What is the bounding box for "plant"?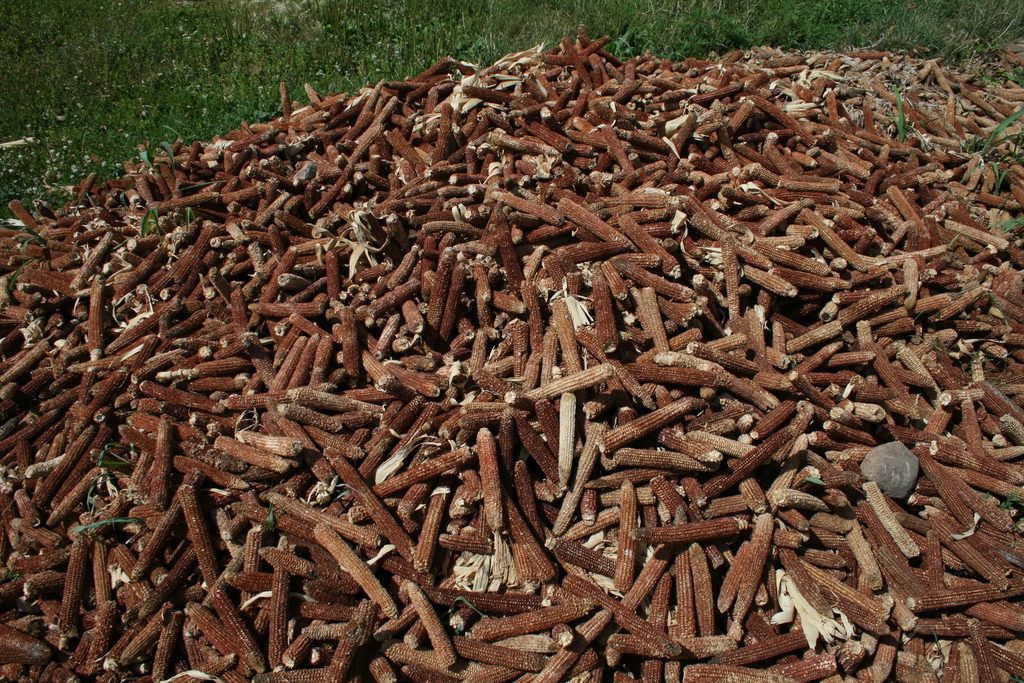
(x1=991, y1=213, x2=1023, y2=243).
